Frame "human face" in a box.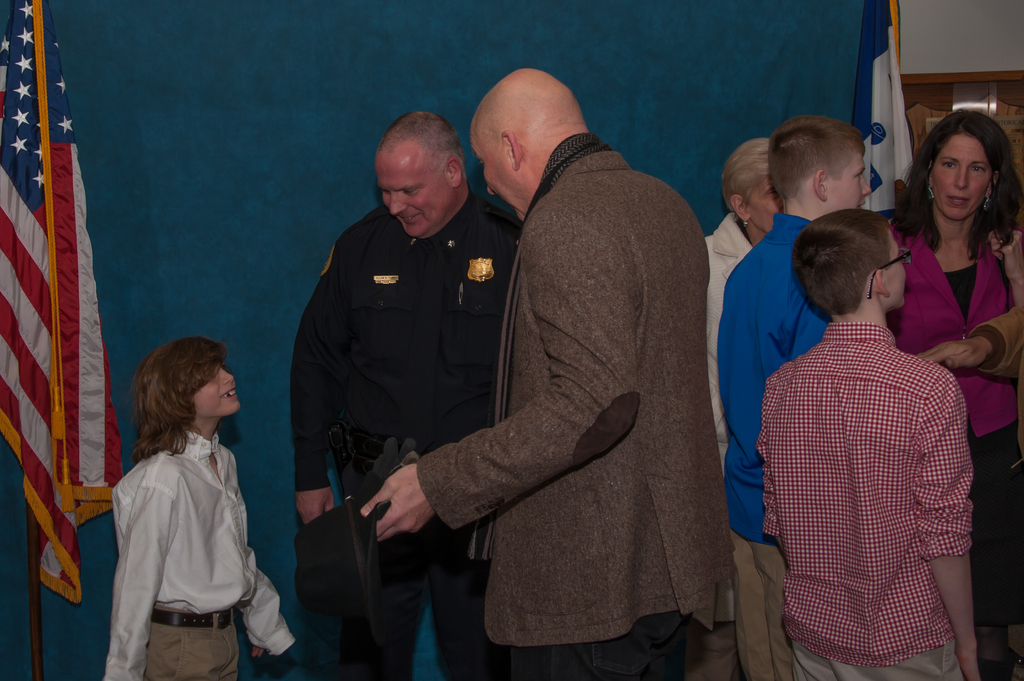
(x1=824, y1=155, x2=872, y2=211).
